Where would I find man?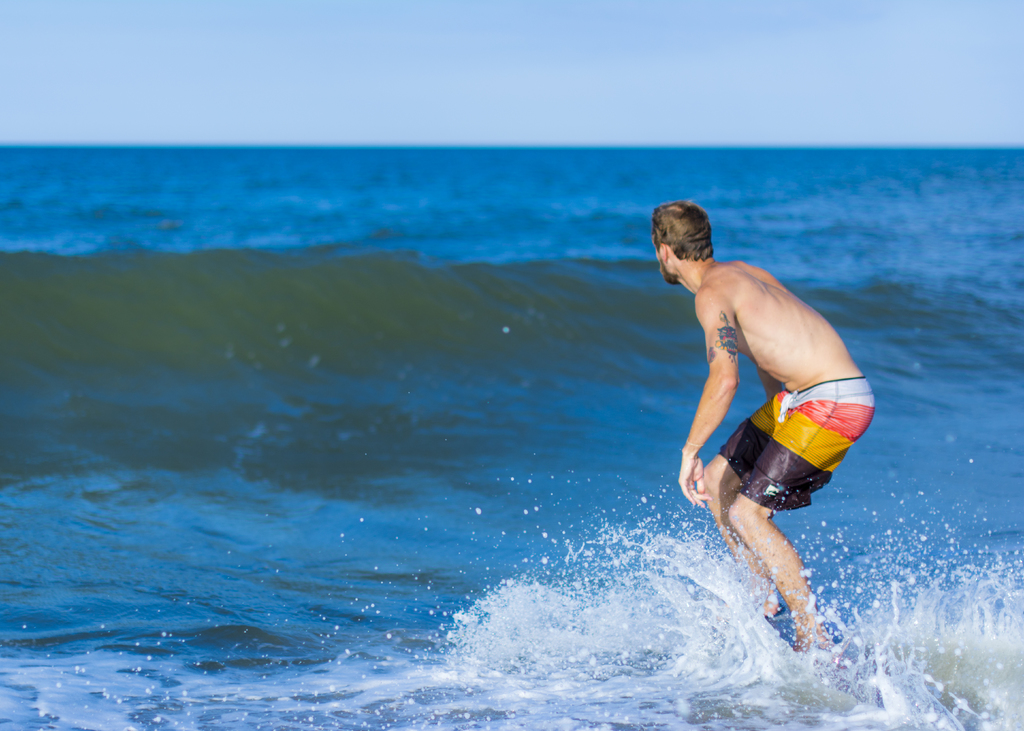
At (left=652, top=201, right=871, bottom=679).
